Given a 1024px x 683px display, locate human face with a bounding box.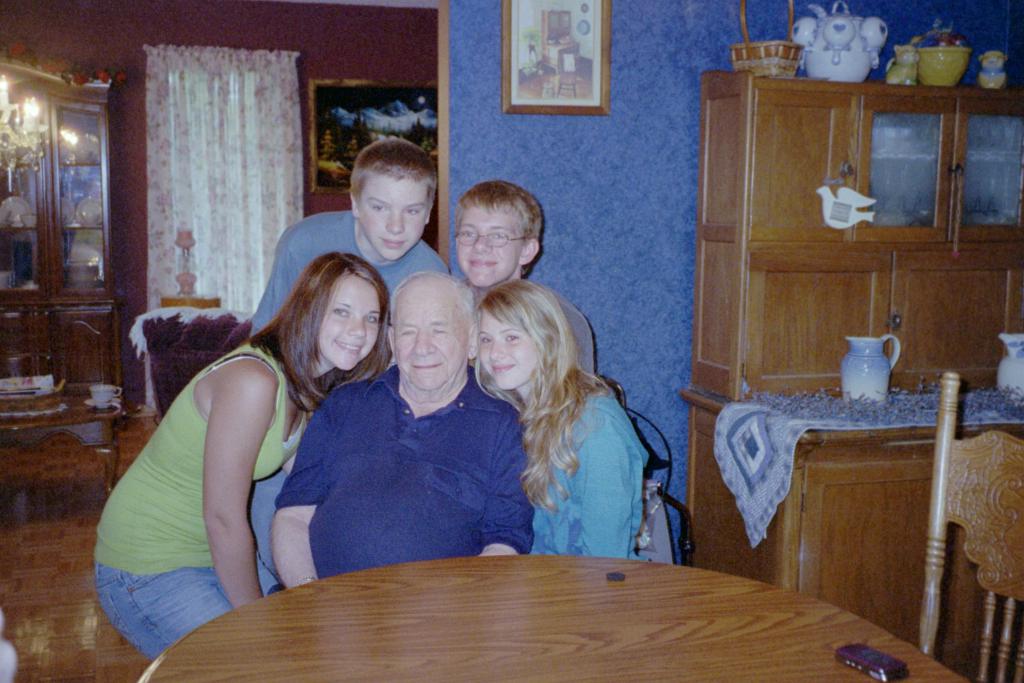
Located: crop(367, 175, 425, 256).
